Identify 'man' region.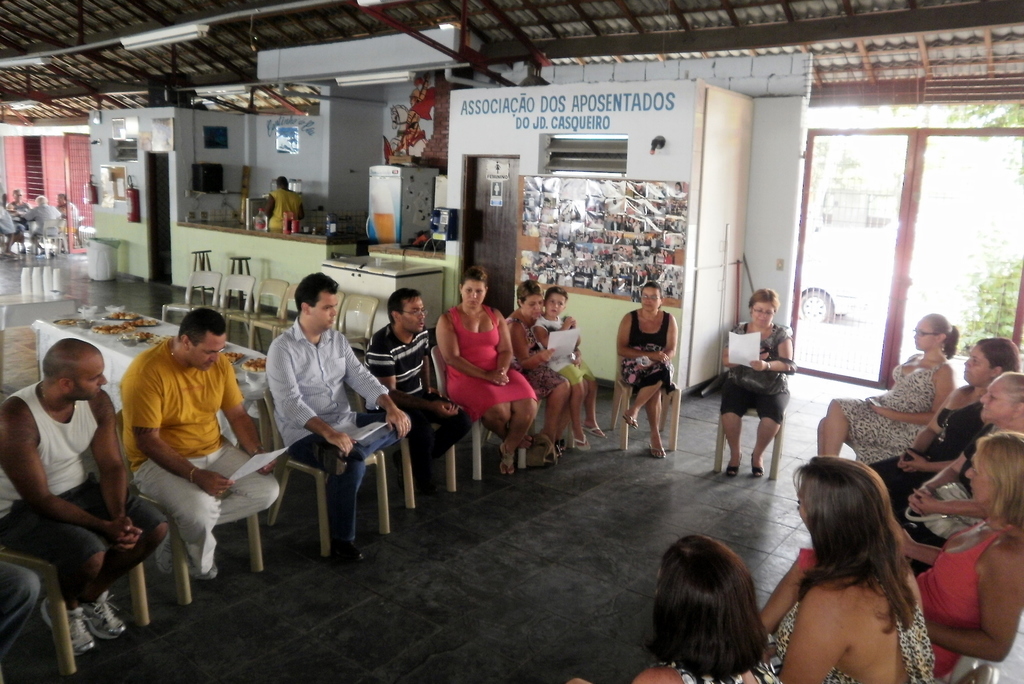
Region: [0, 338, 168, 658].
